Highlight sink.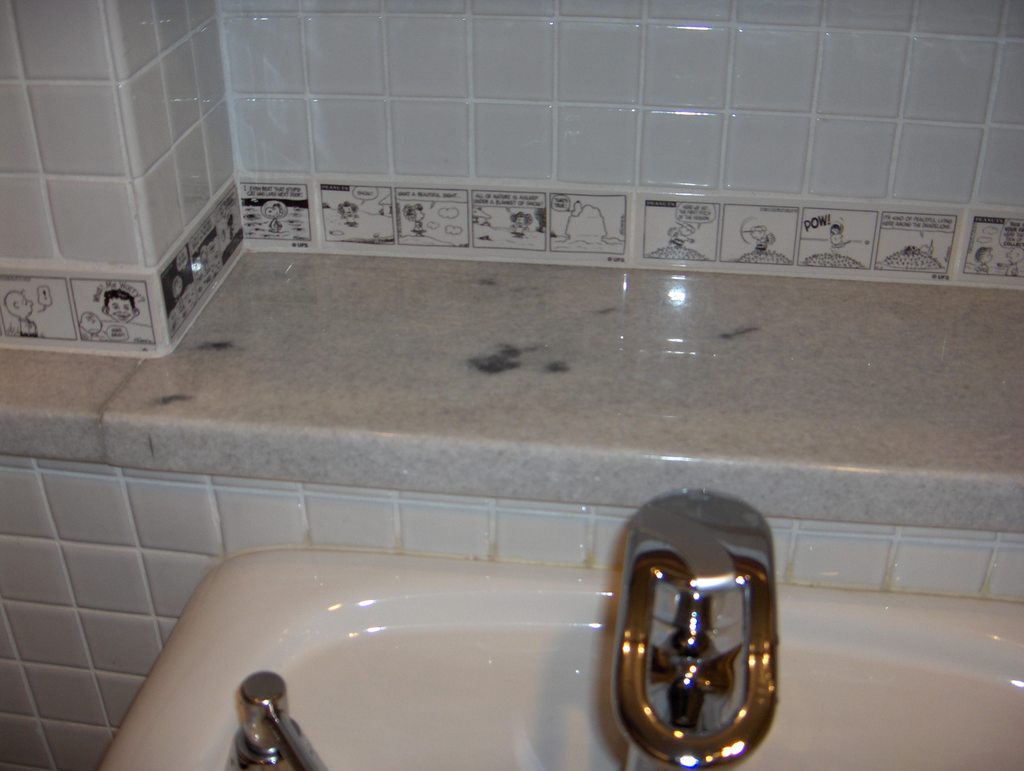
Highlighted region: [left=96, top=485, right=1023, bottom=770].
